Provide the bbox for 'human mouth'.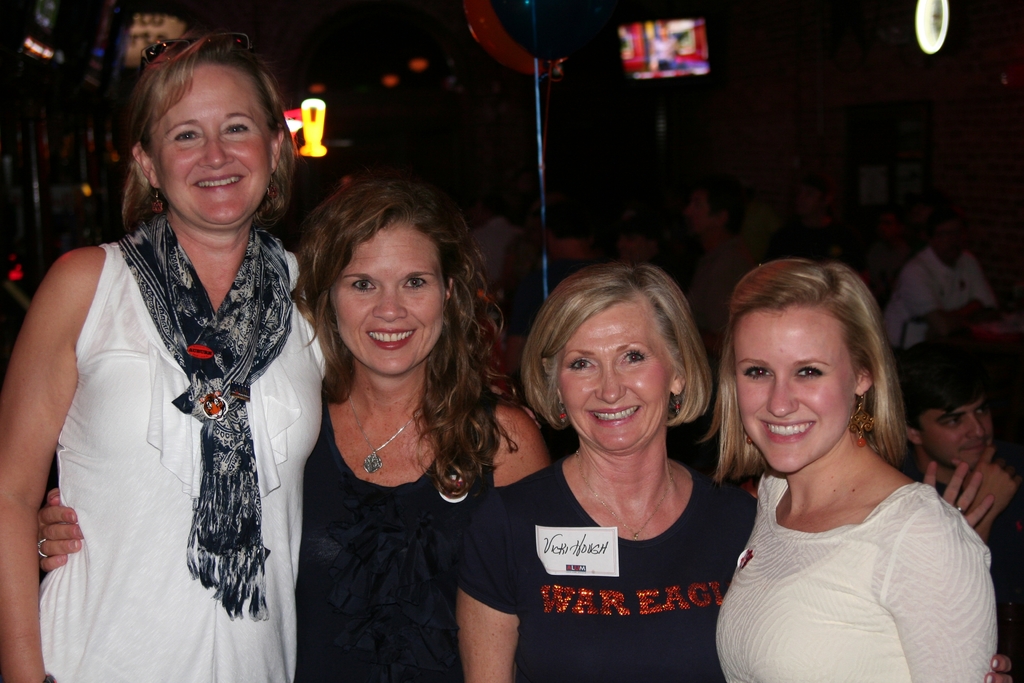
box(755, 415, 817, 445).
